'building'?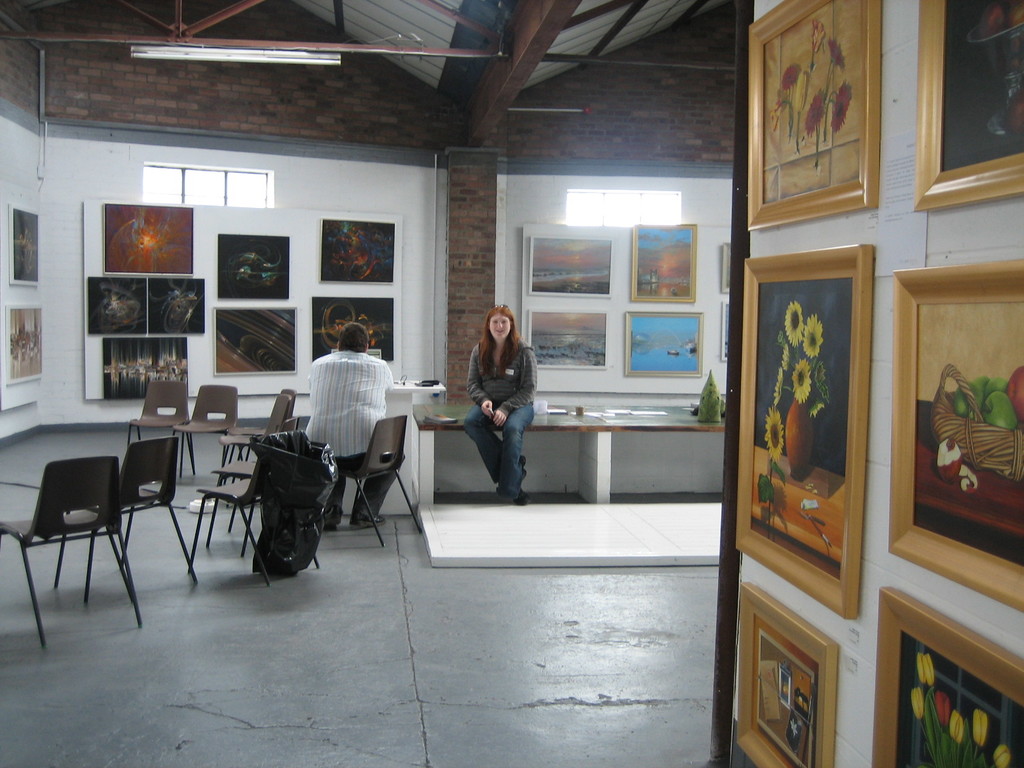
0:0:1023:767
